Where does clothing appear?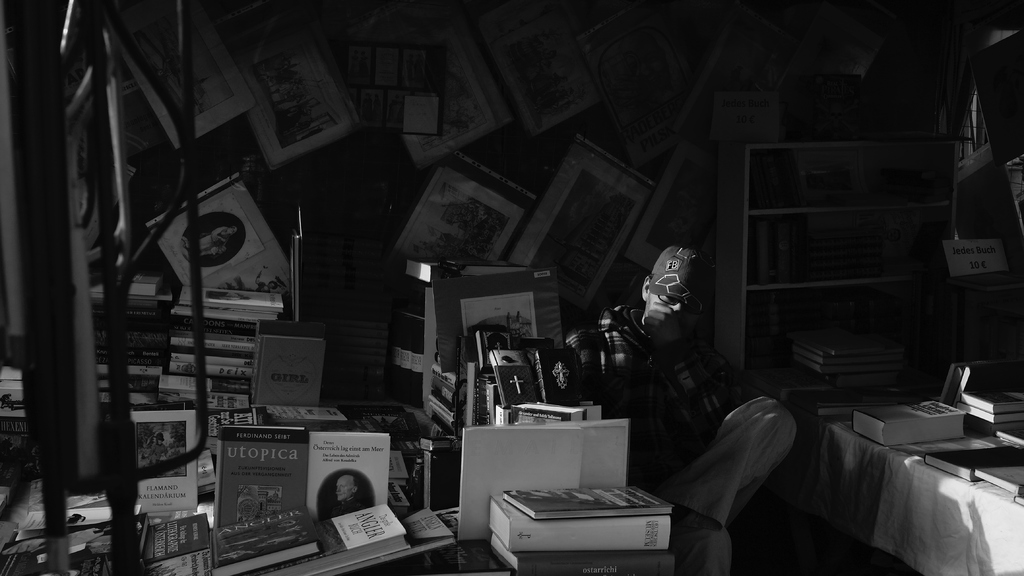
Appears at x1=654 y1=395 x2=798 y2=574.
